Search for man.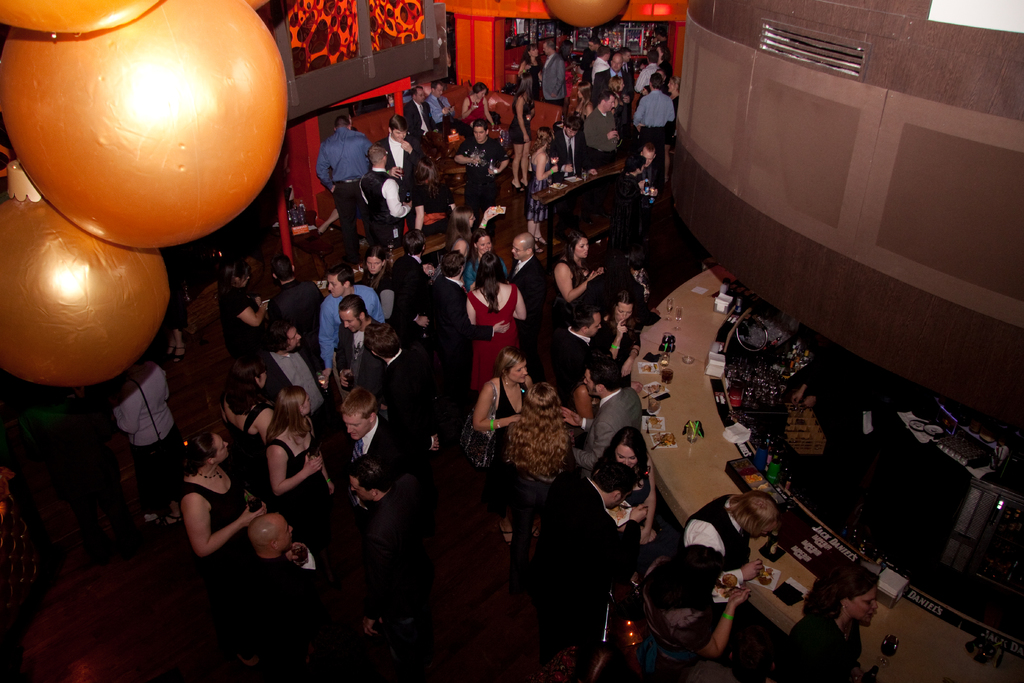
Found at l=260, t=249, r=323, b=333.
